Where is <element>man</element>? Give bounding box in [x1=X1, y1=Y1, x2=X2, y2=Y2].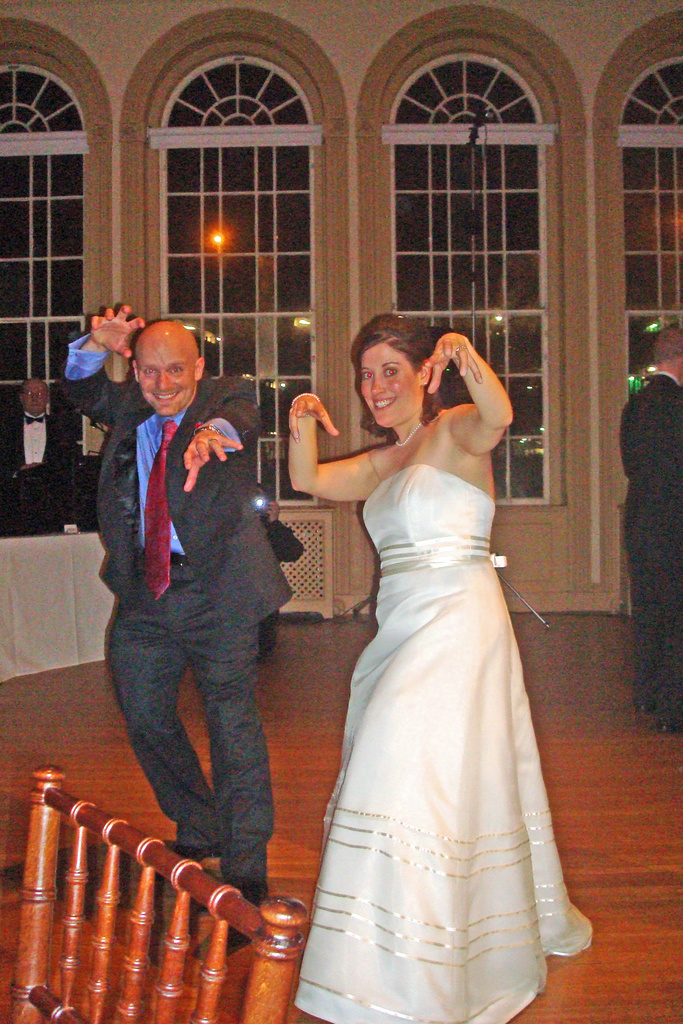
[x1=613, y1=319, x2=682, y2=737].
